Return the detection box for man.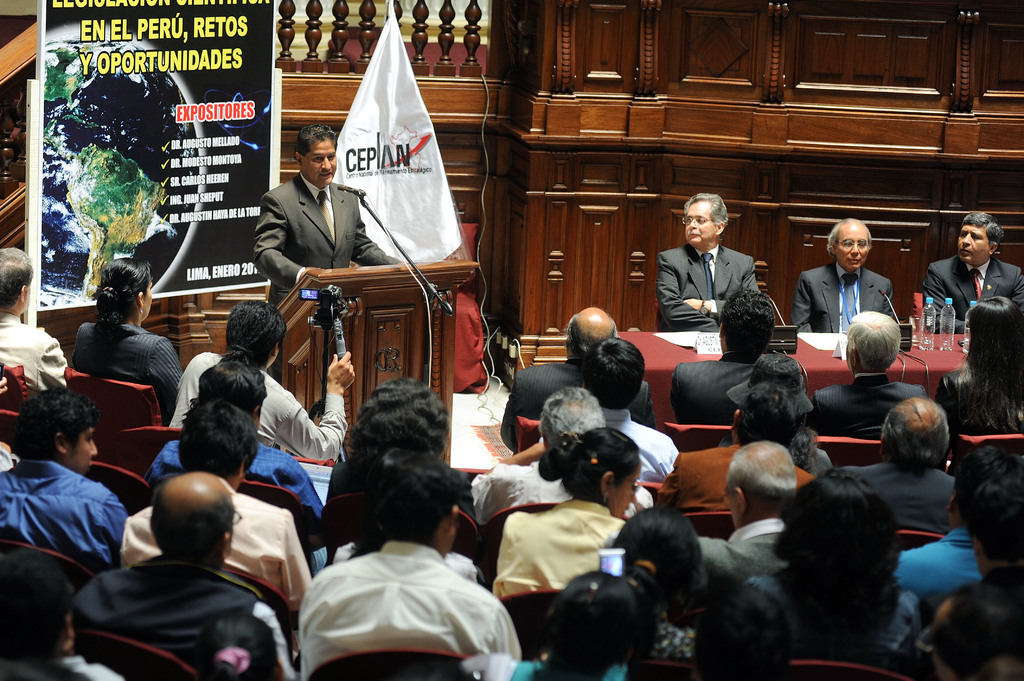
x1=653 y1=378 x2=815 y2=511.
